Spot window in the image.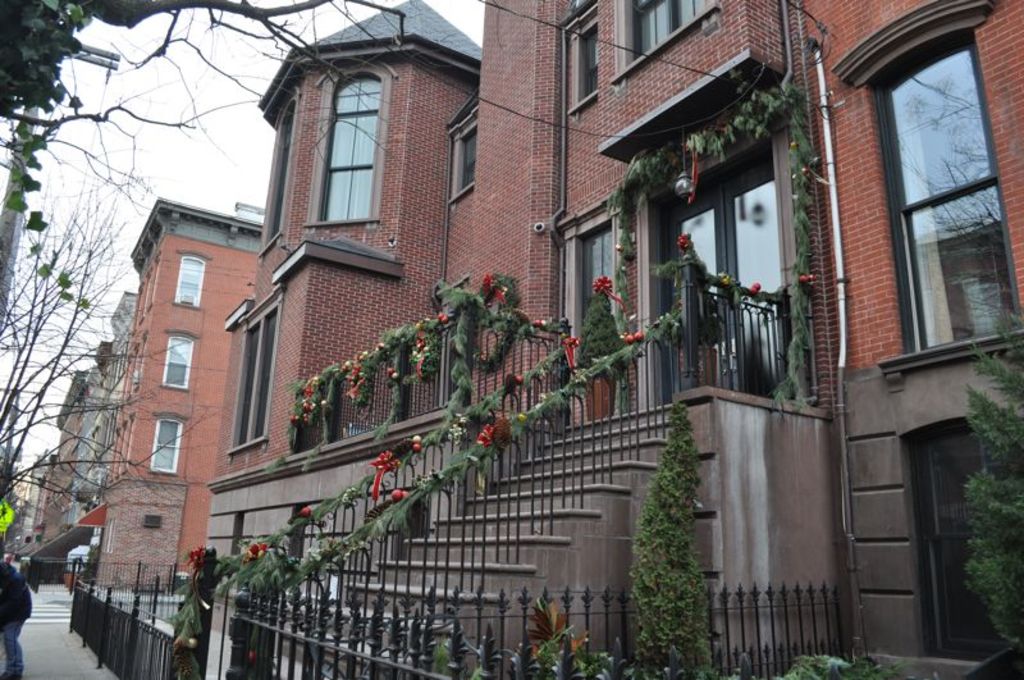
window found at [x1=148, y1=411, x2=188, y2=475].
